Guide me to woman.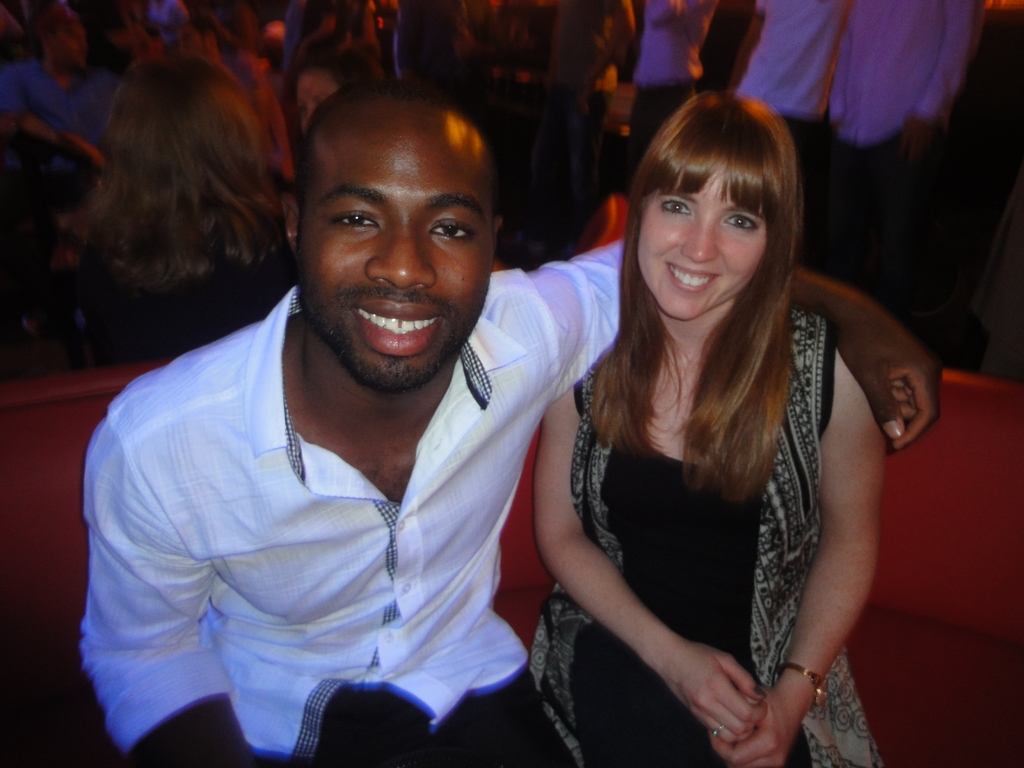
Guidance: BBox(529, 95, 883, 767).
